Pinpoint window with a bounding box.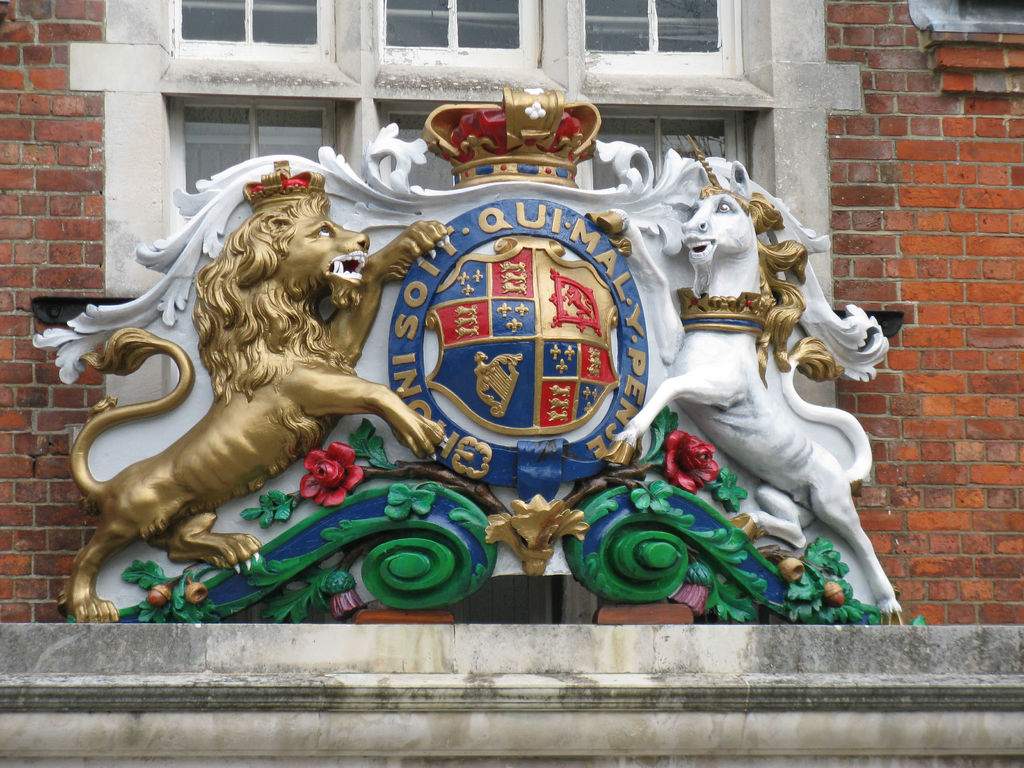
bbox(168, 95, 358, 220).
